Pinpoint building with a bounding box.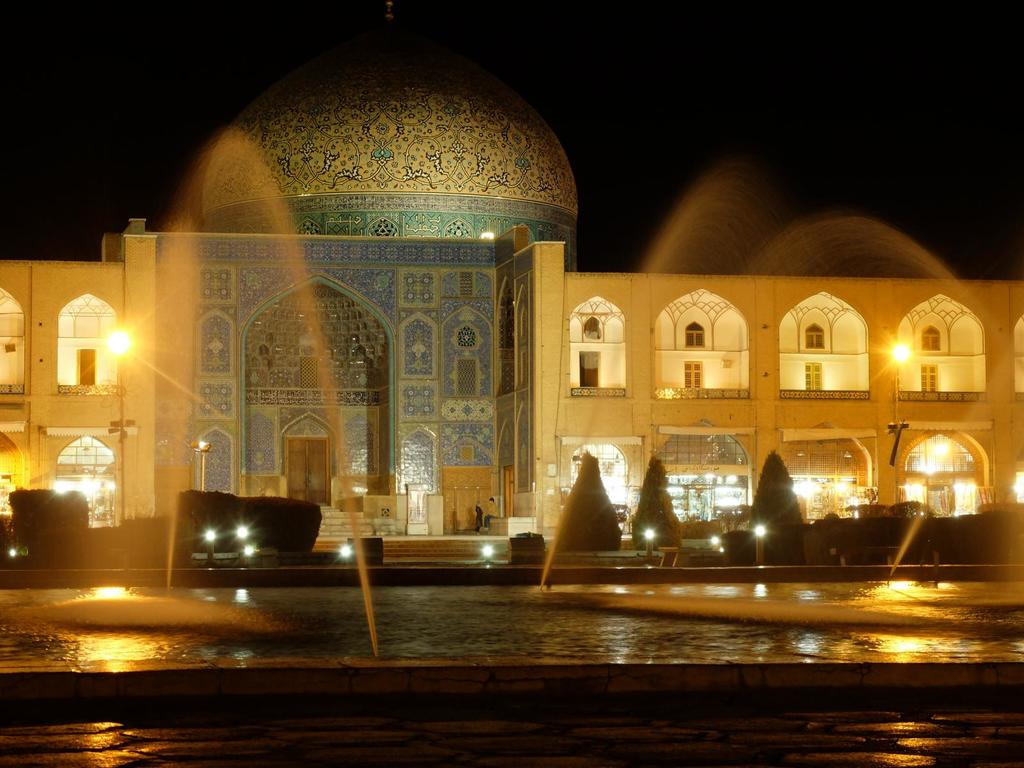
0,0,1023,581.
